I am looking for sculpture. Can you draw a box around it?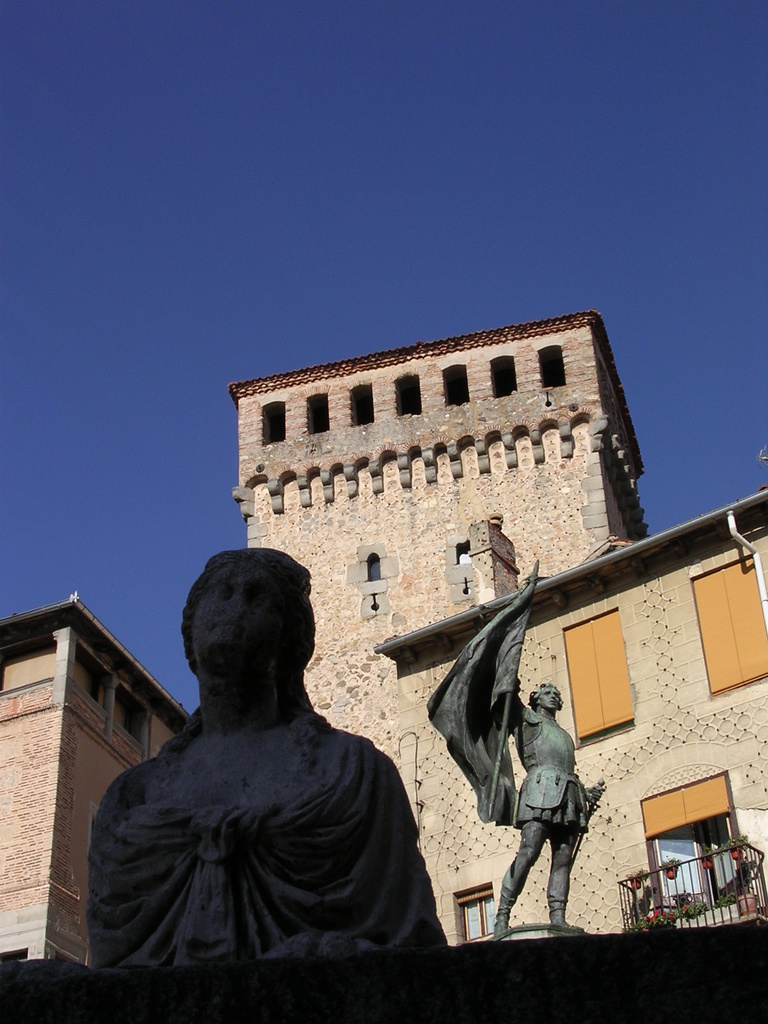
Sure, the bounding box is crop(84, 543, 445, 982).
